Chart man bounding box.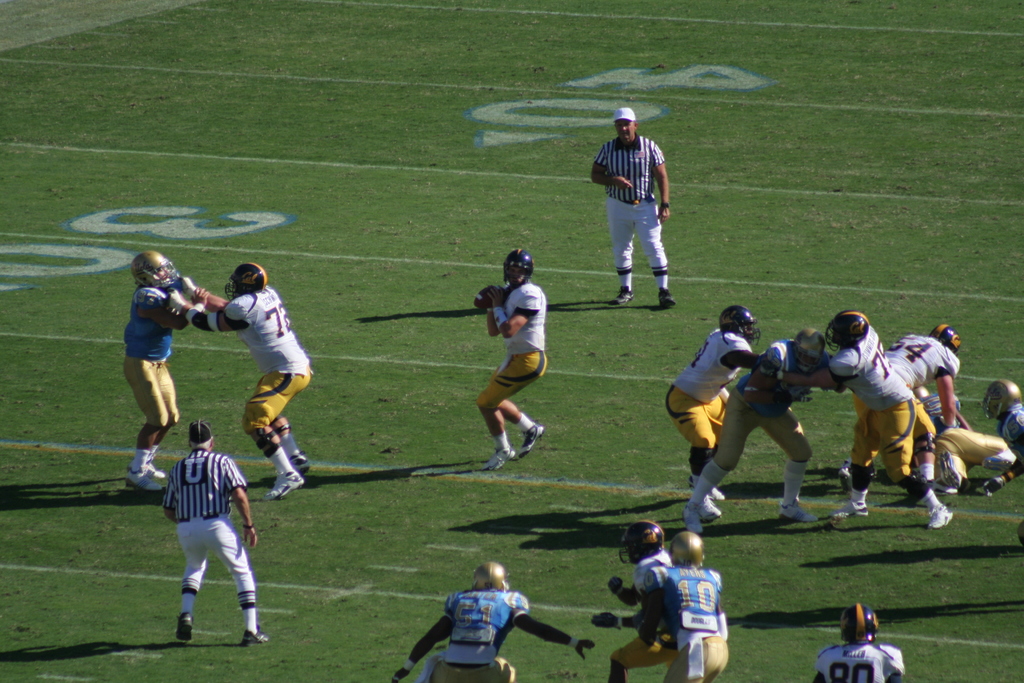
Charted: crop(639, 528, 728, 682).
